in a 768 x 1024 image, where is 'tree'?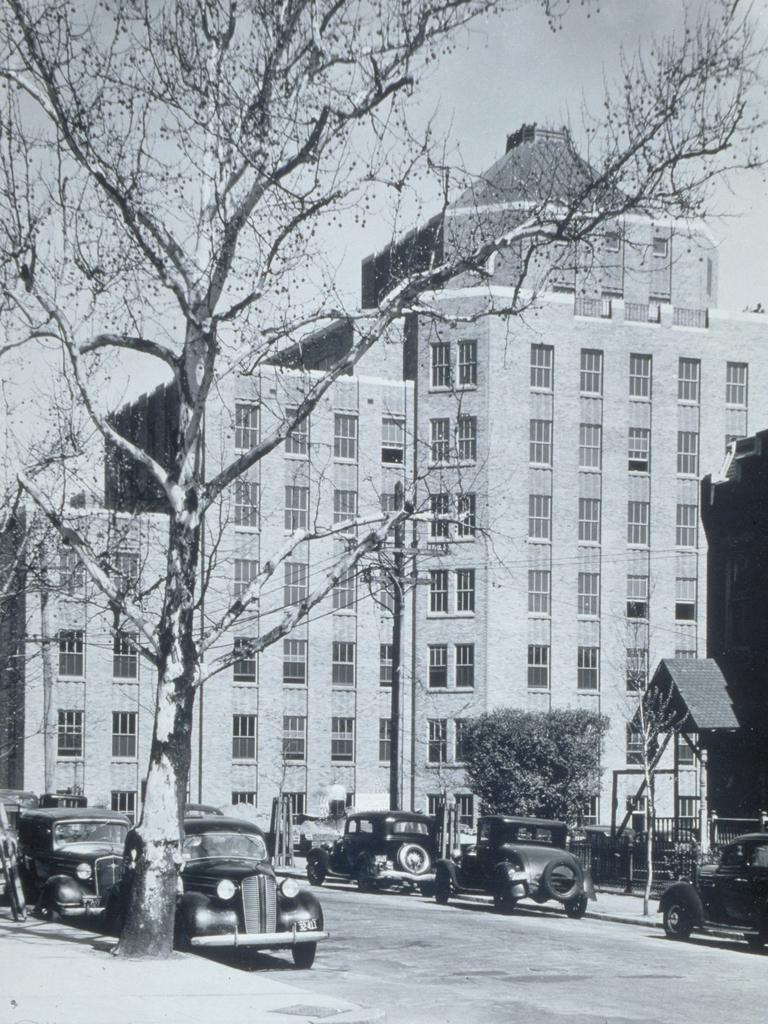
x1=450, y1=707, x2=616, y2=835.
